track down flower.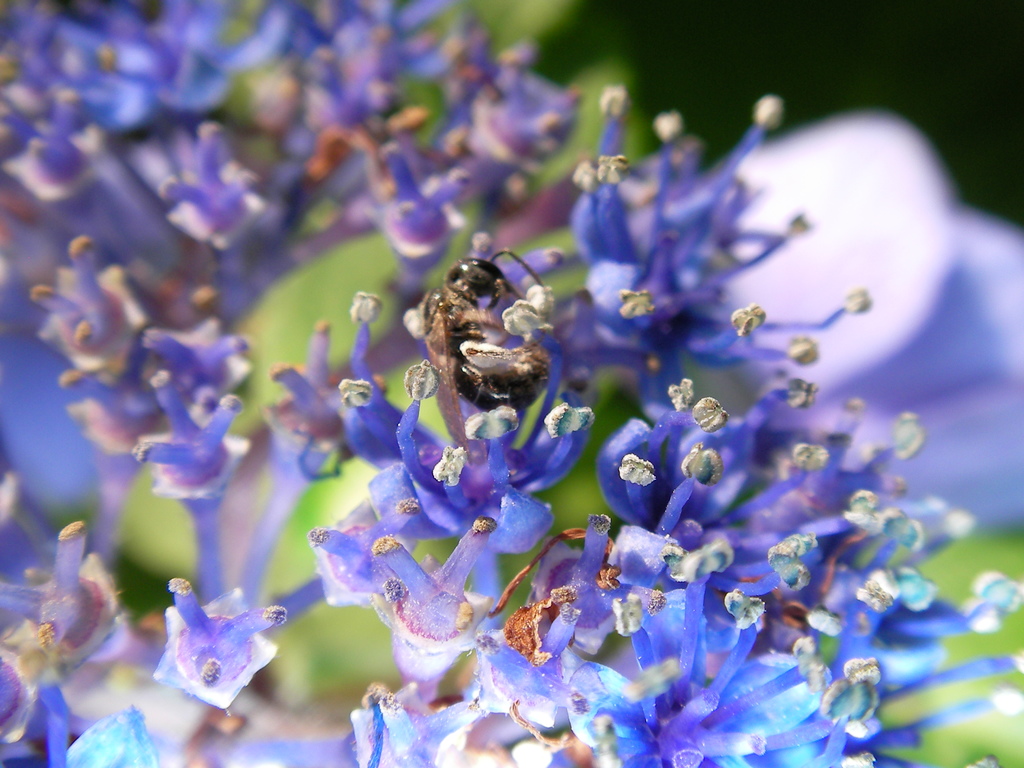
Tracked to rect(152, 584, 286, 724).
